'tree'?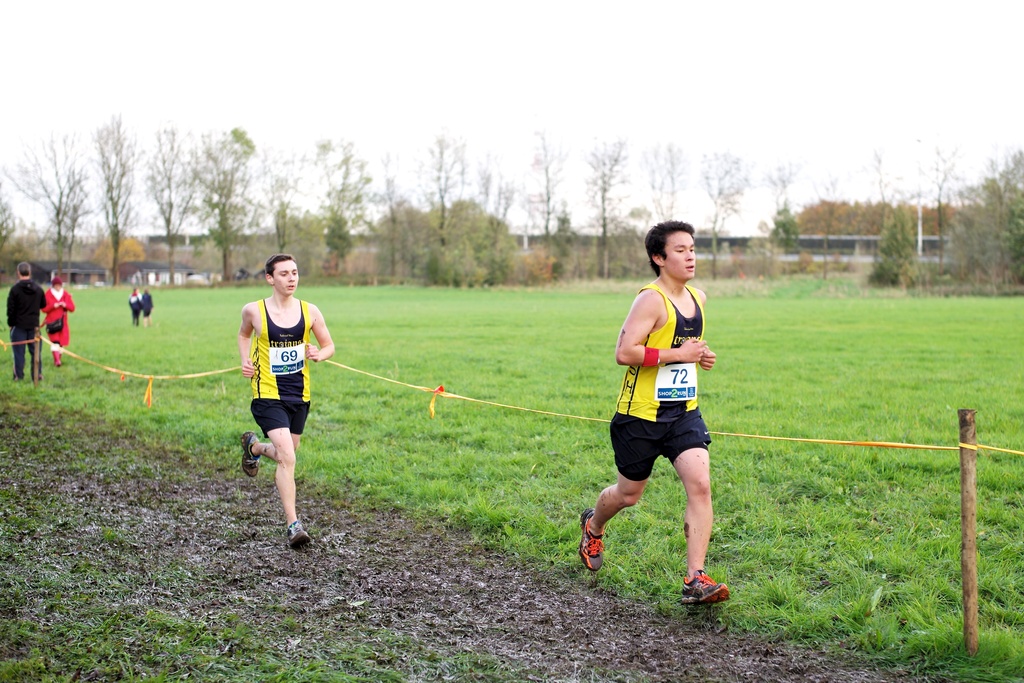
box(133, 124, 206, 285)
